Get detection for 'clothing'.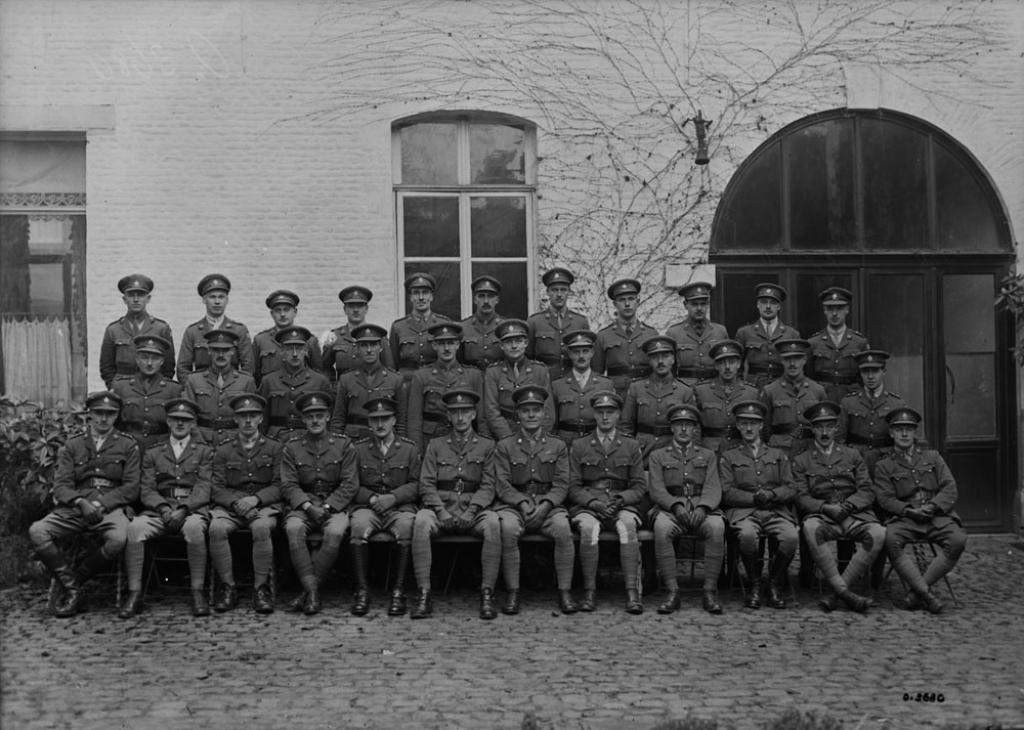
Detection: <region>567, 422, 640, 602</region>.
